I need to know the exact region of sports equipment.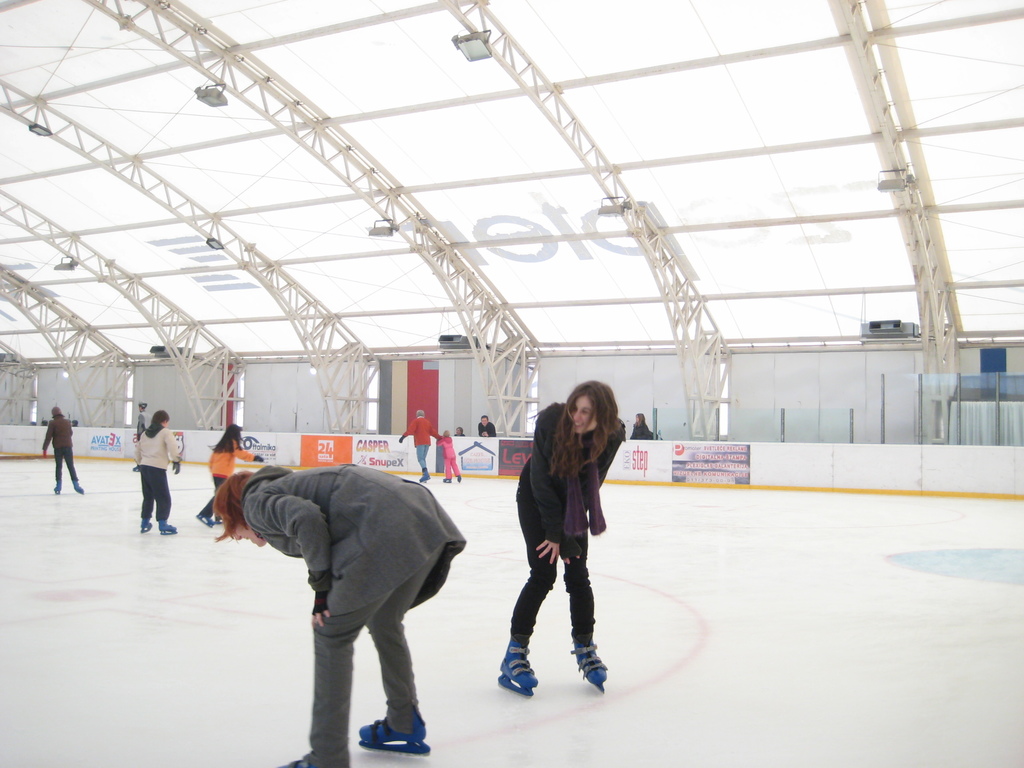
Region: l=358, t=706, r=432, b=752.
